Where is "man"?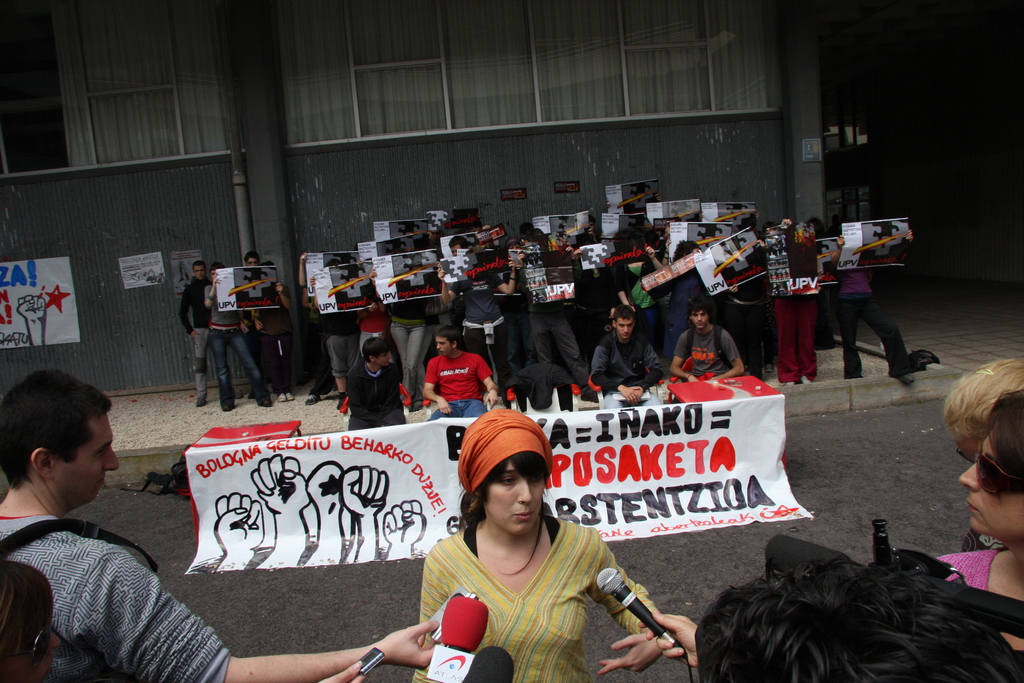
584,319,662,406.
